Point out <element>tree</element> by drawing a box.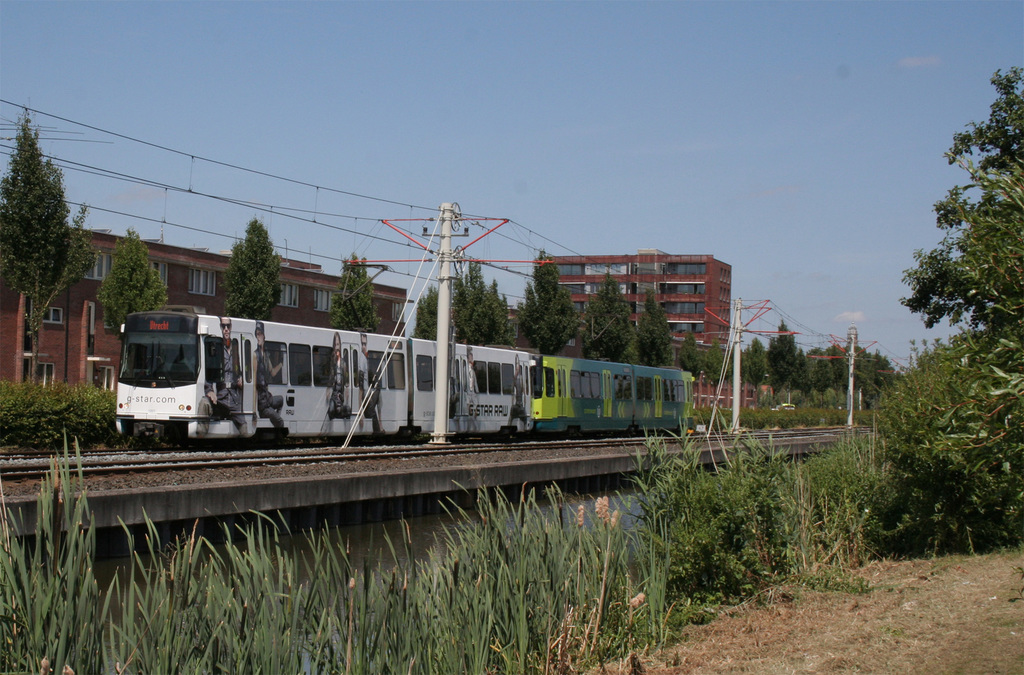
bbox(0, 104, 99, 393).
